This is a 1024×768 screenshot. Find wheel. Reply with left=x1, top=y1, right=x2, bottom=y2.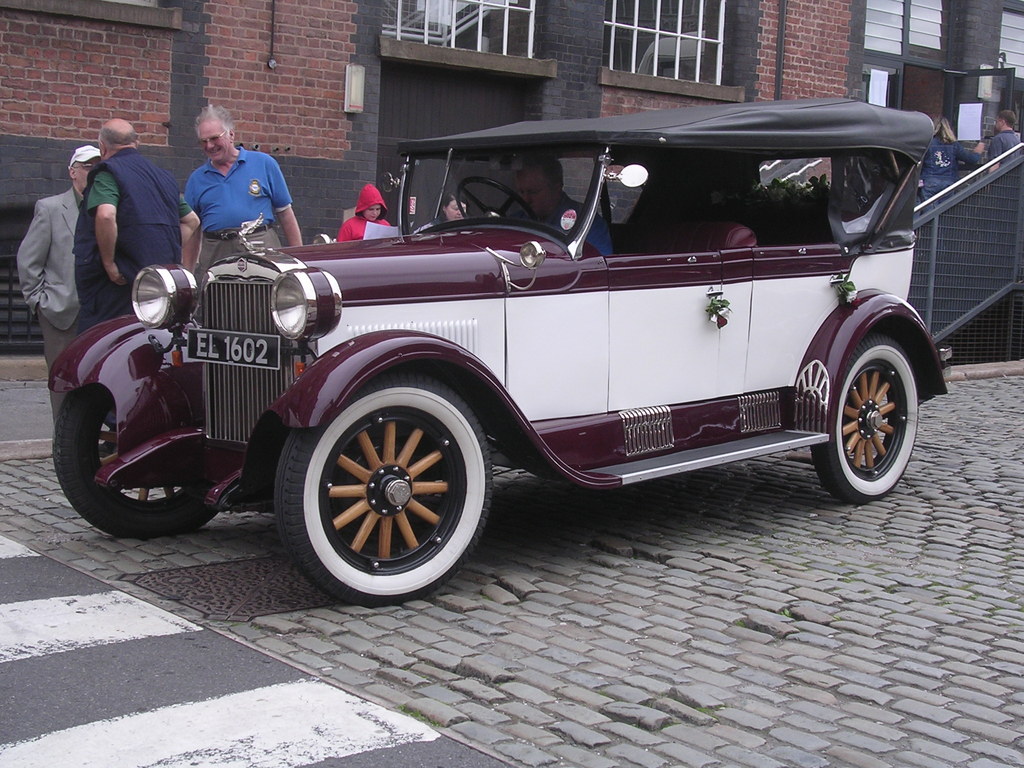
left=284, top=373, right=490, bottom=597.
